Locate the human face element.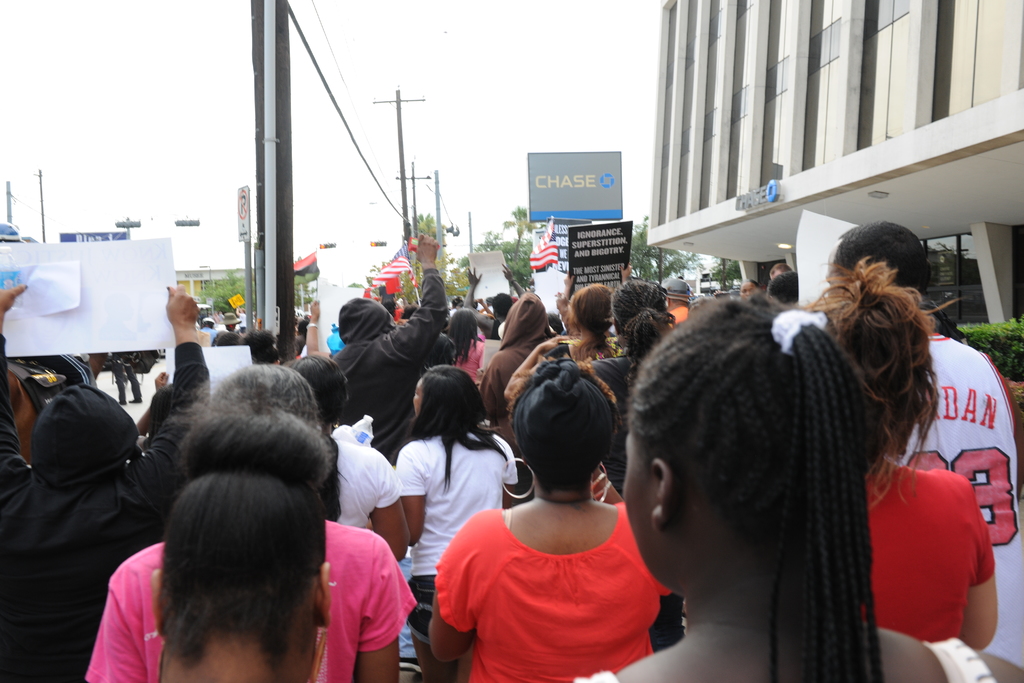
Element bbox: x1=409 y1=377 x2=422 y2=416.
